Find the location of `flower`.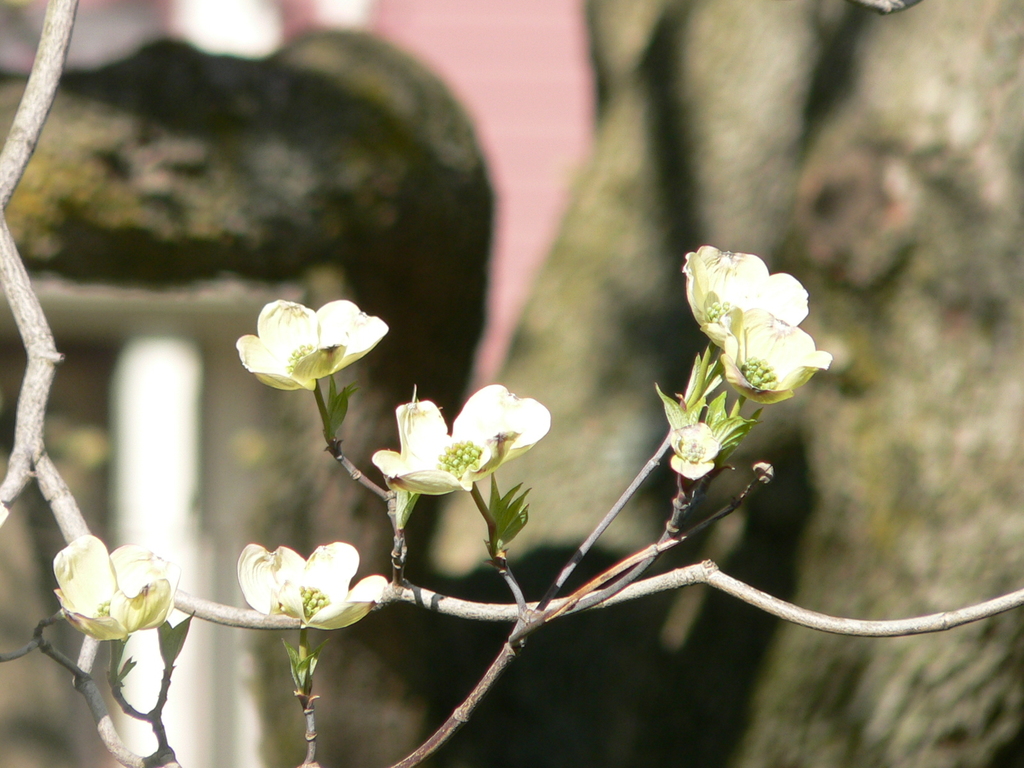
Location: (x1=682, y1=242, x2=836, y2=404).
